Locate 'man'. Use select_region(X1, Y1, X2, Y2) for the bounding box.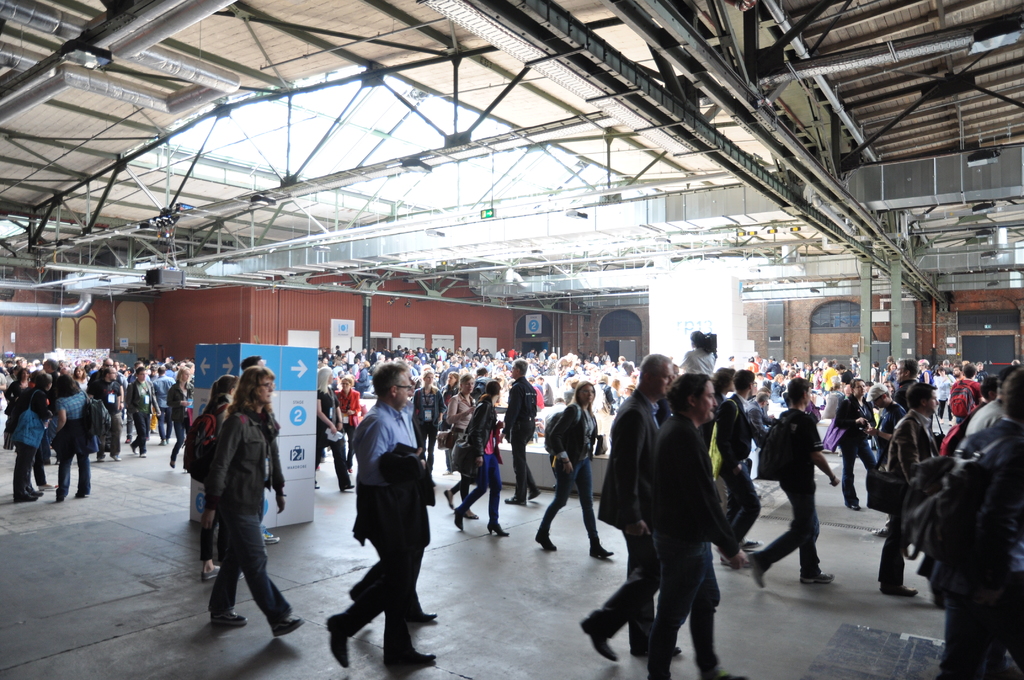
select_region(581, 353, 681, 661).
